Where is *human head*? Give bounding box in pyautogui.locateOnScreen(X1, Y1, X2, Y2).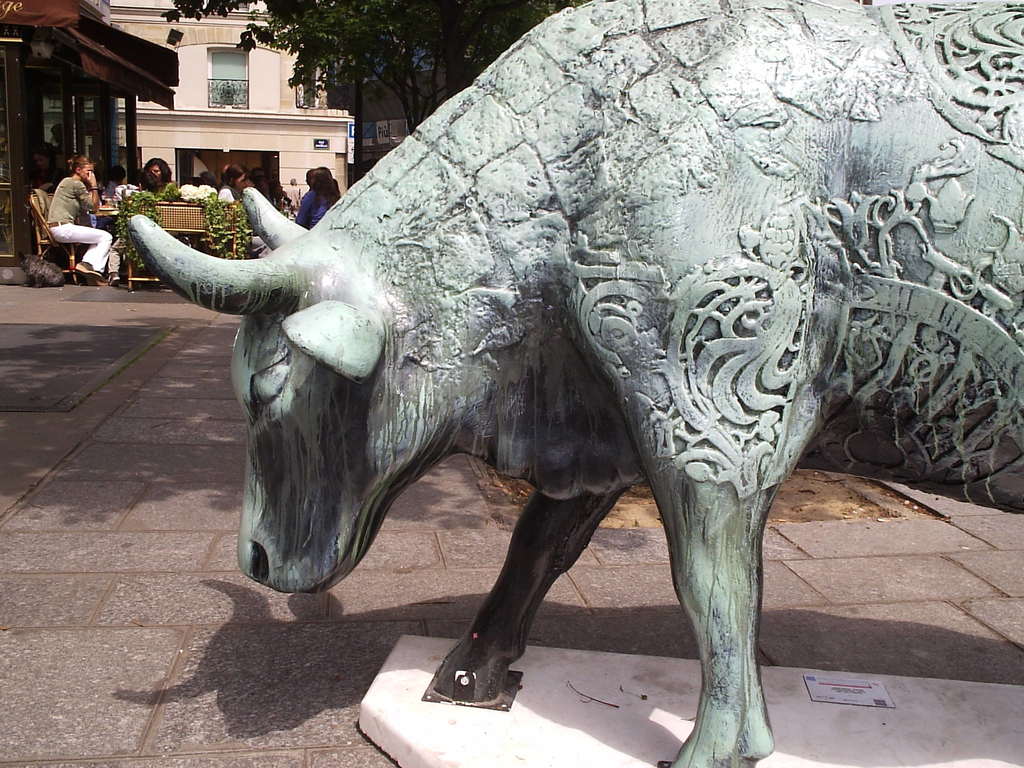
pyautogui.locateOnScreen(68, 152, 97, 179).
